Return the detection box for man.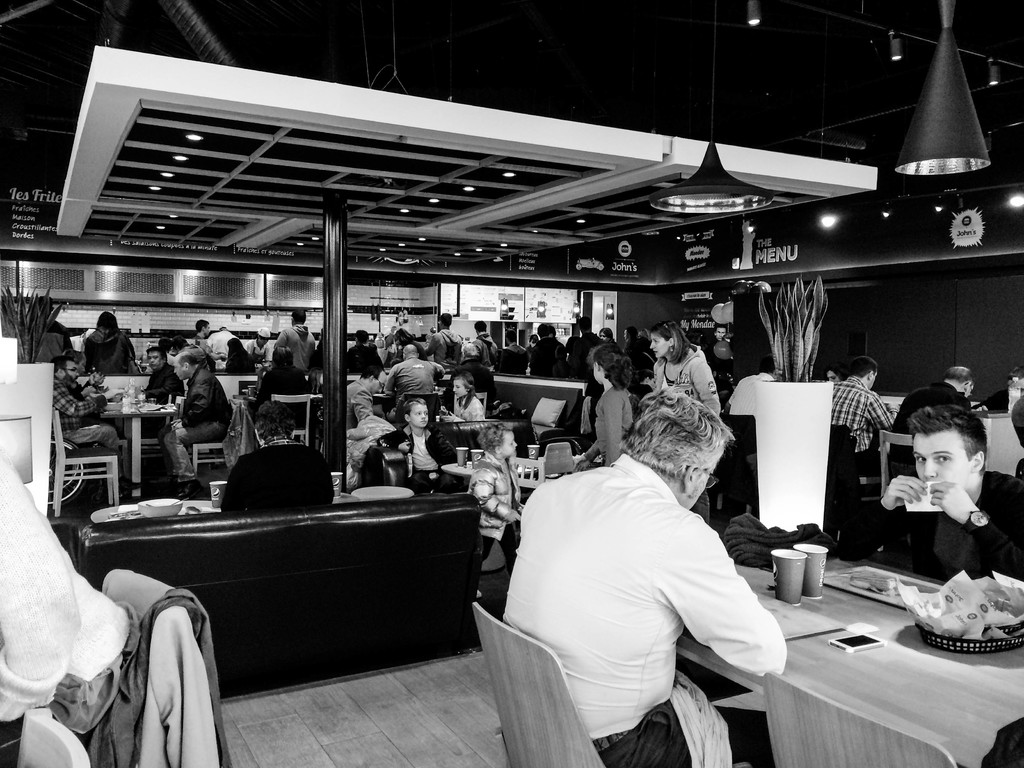
<region>426, 312, 463, 368</region>.
